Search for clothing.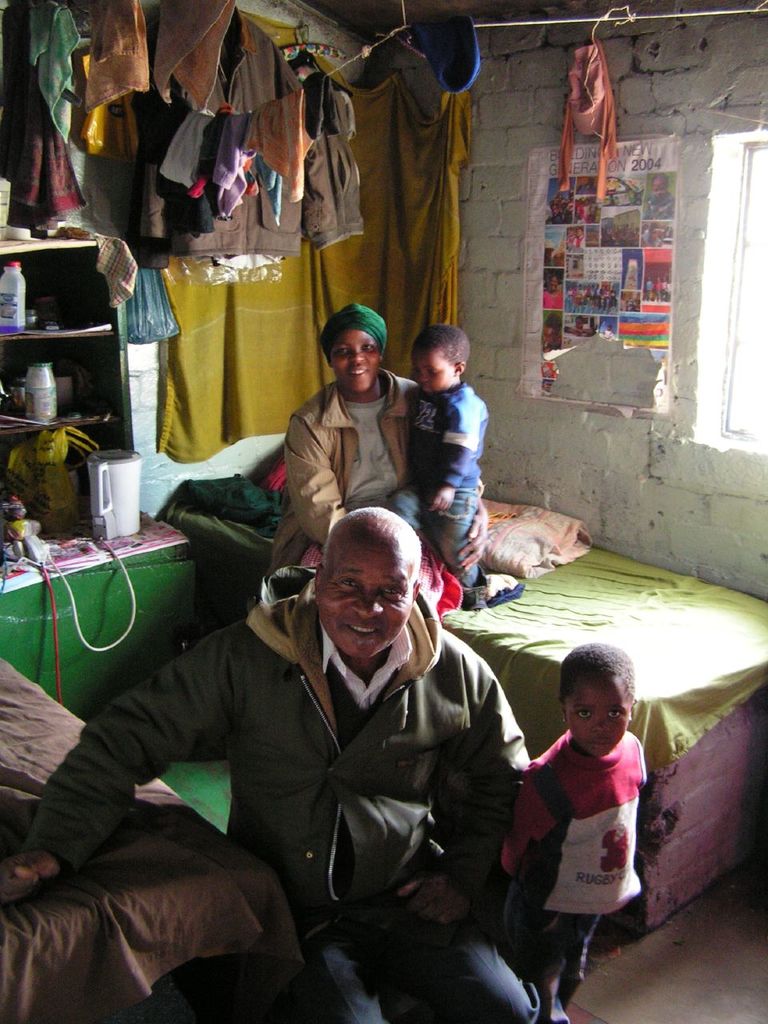
Found at bbox=(262, 357, 431, 574).
